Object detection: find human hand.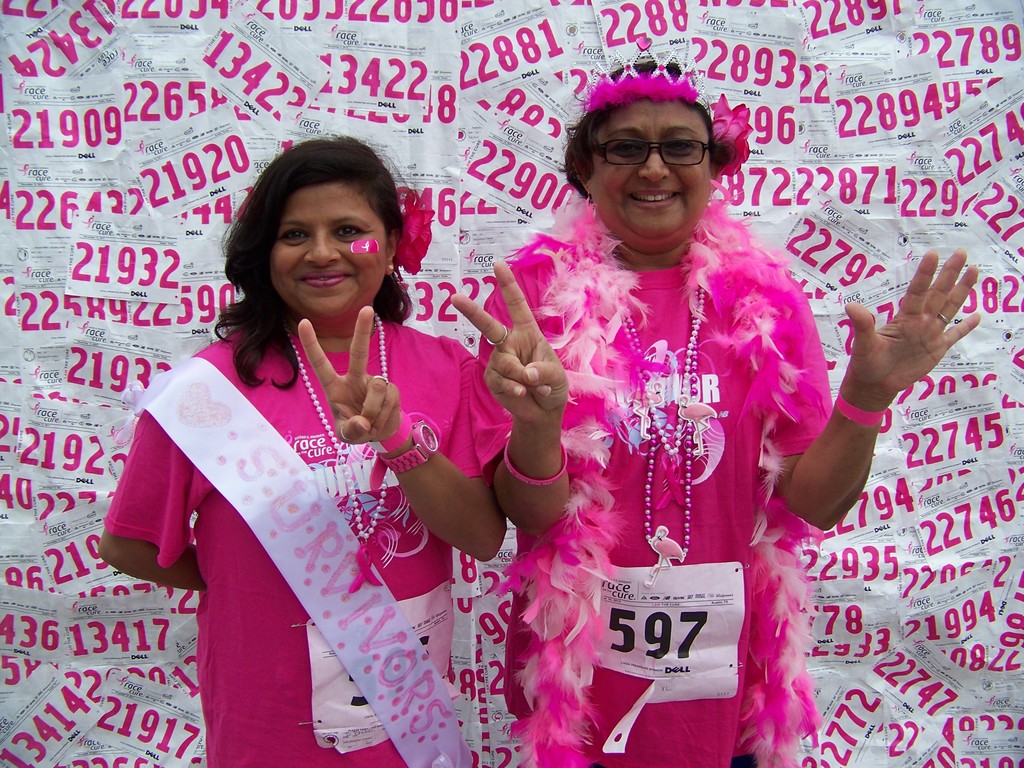
<bbox>842, 237, 990, 425</bbox>.
